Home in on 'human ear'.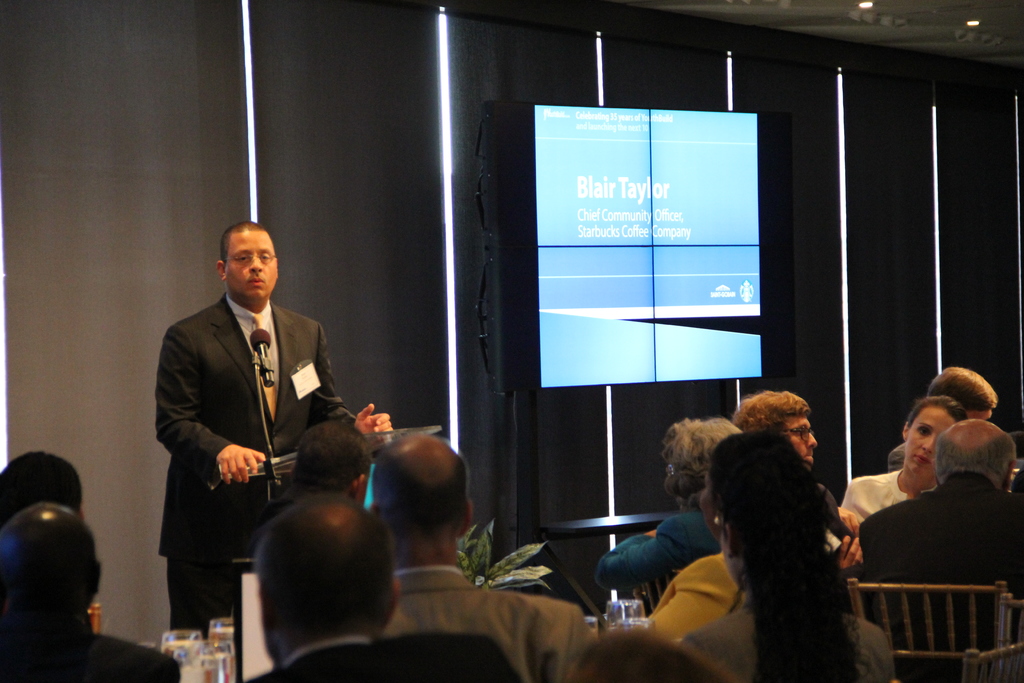
Homed in at BBox(386, 573, 402, 627).
